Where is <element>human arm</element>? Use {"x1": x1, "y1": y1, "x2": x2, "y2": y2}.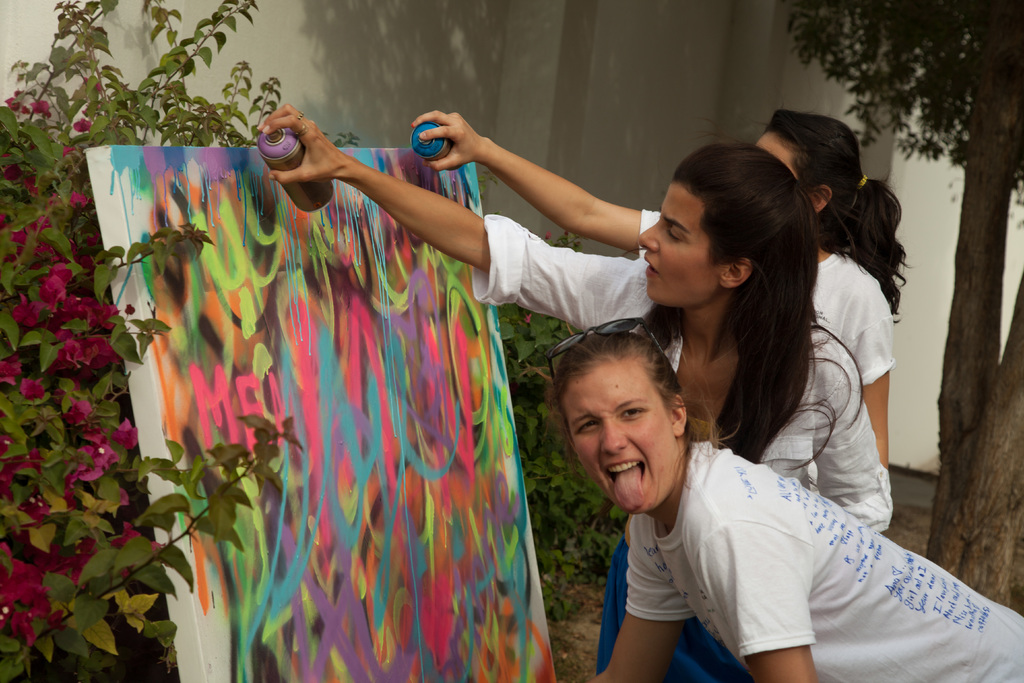
{"x1": 817, "y1": 338, "x2": 897, "y2": 532}.
